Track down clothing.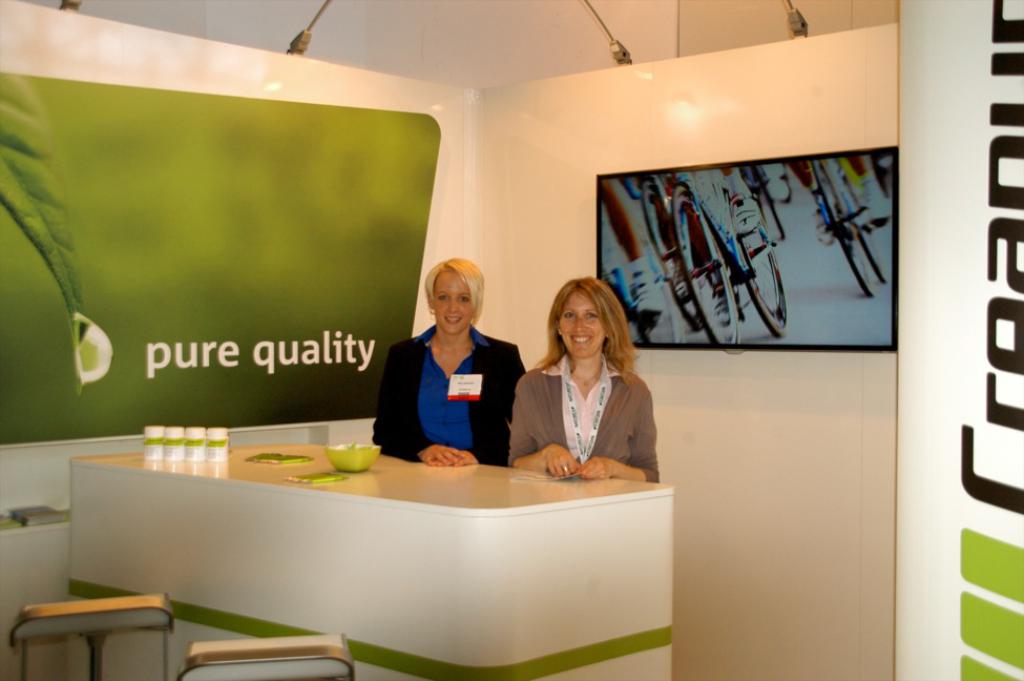
Tracked to [505,333,666,493].
